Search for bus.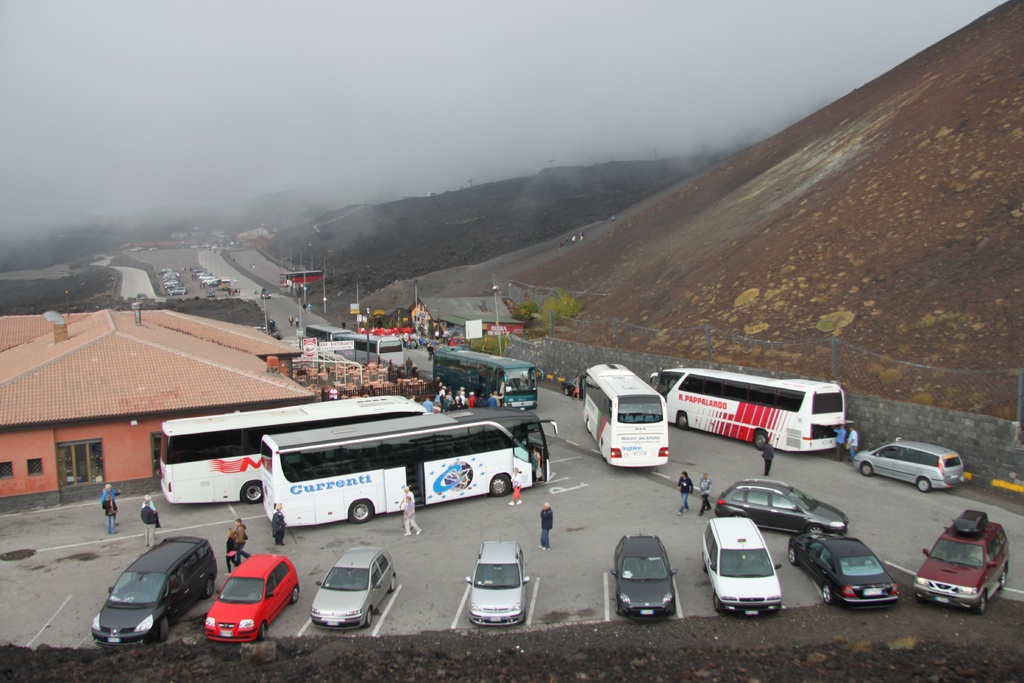
Found at [307, 324, 333, 347].
